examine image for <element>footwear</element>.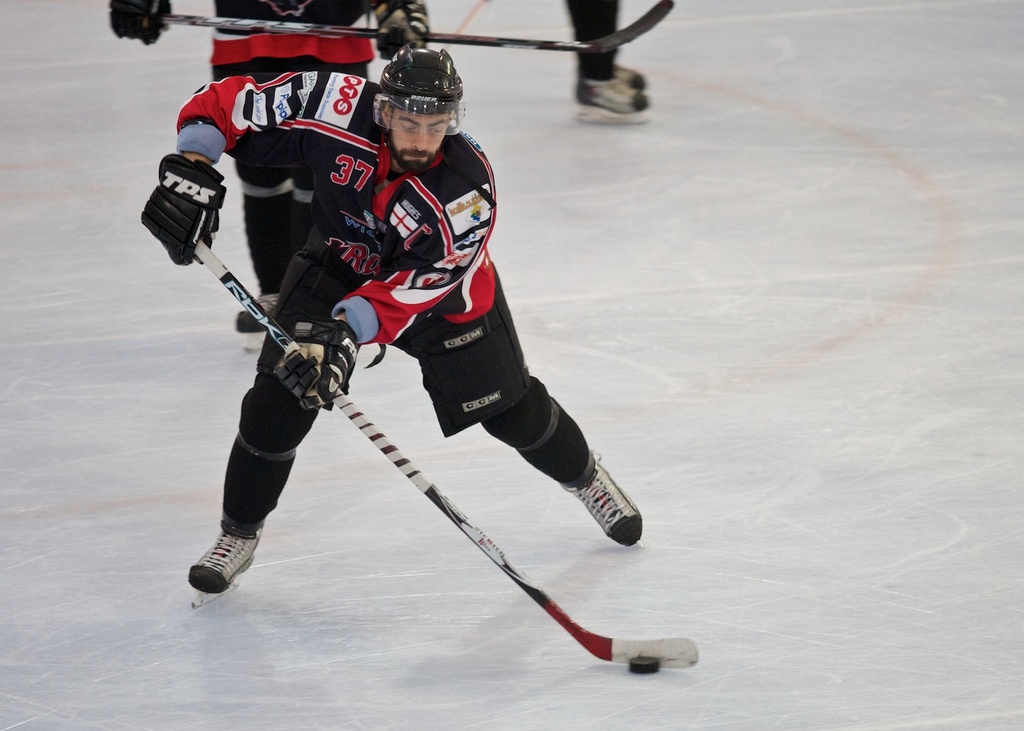
Examination result: detection(575, 76, 654, 114).
